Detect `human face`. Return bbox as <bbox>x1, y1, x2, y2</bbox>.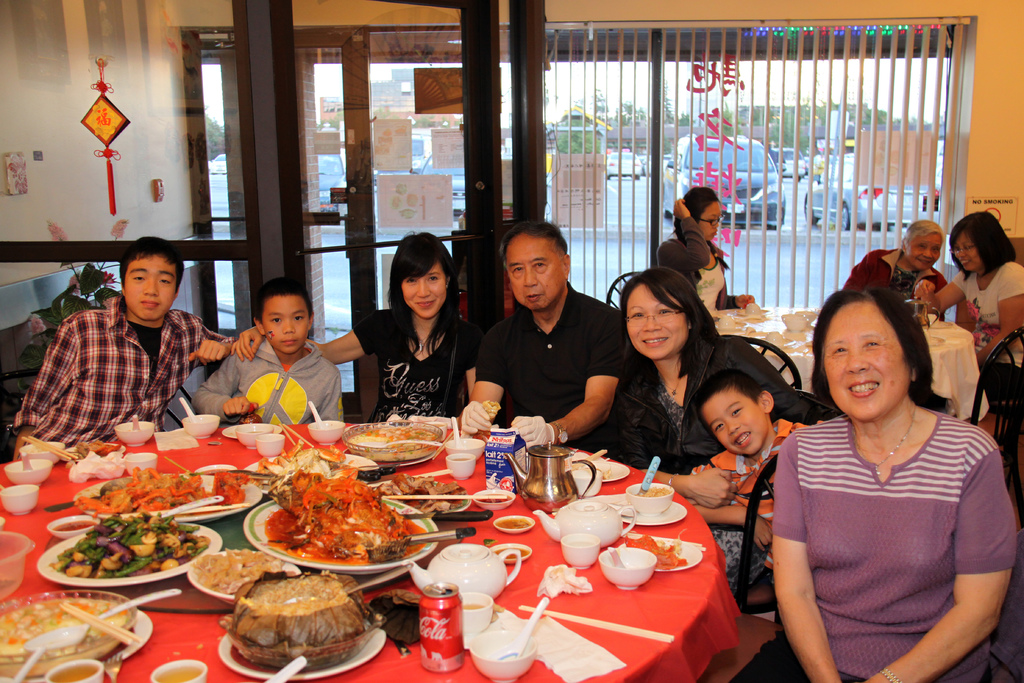
<bbox>260, 294, 314, 352</bbox>.
